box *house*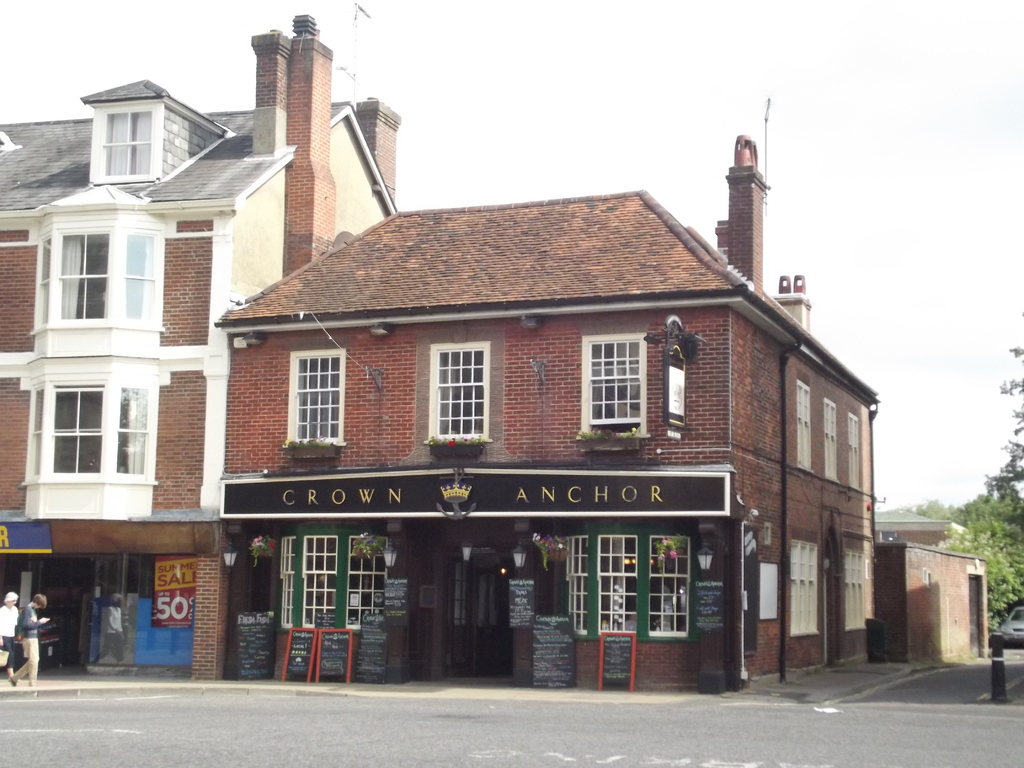
l=870, t=545, r=985, b=664
